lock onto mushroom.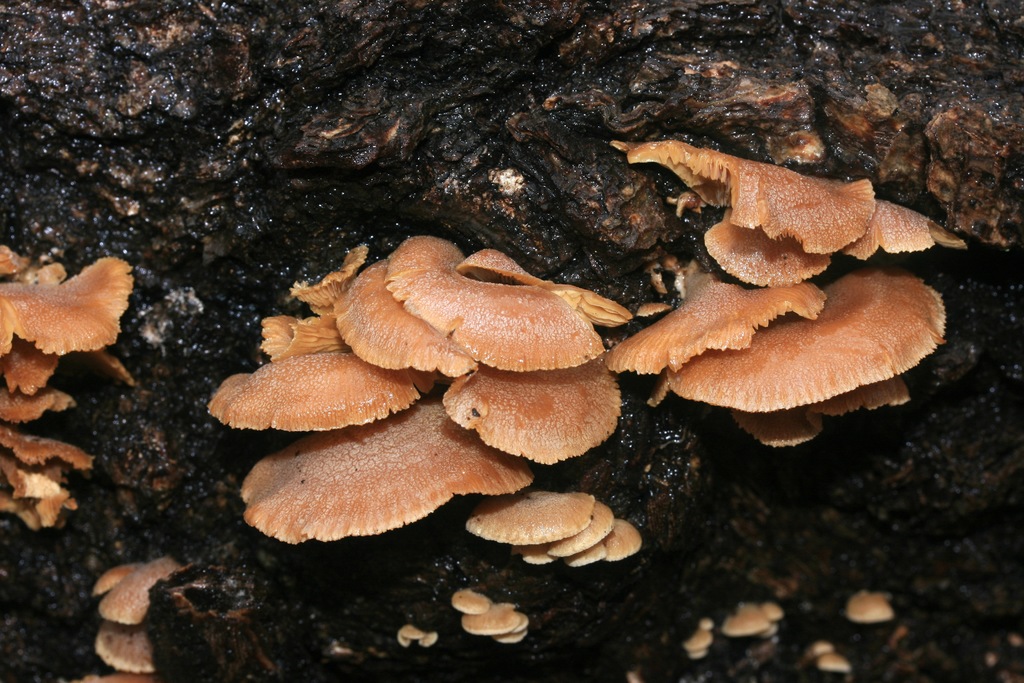
Locked: {"left": 236, "top": 383, "right": 530, "bottom": 550}.
